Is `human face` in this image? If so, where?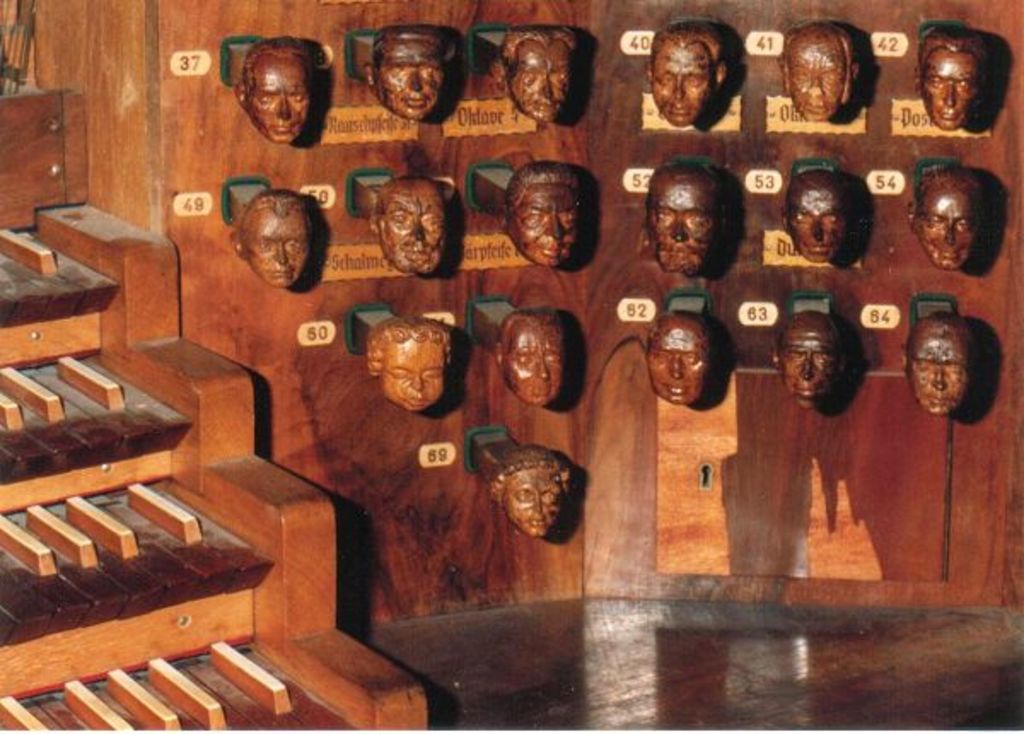
Yes, at region(498, 324, 565, 408).
